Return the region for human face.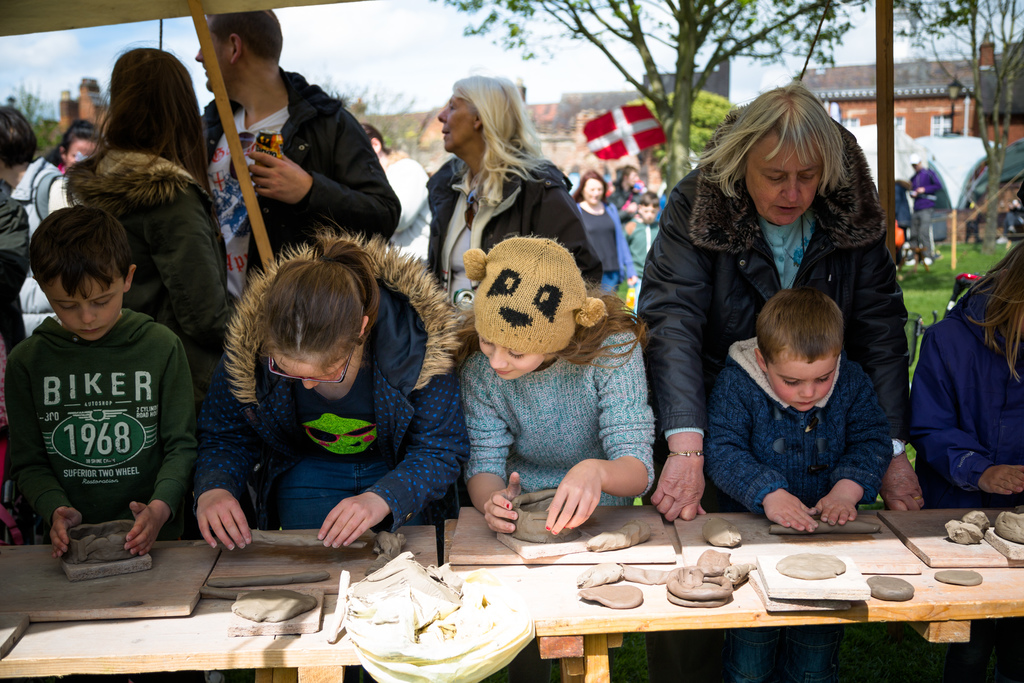
770, 350, 836, 414.
